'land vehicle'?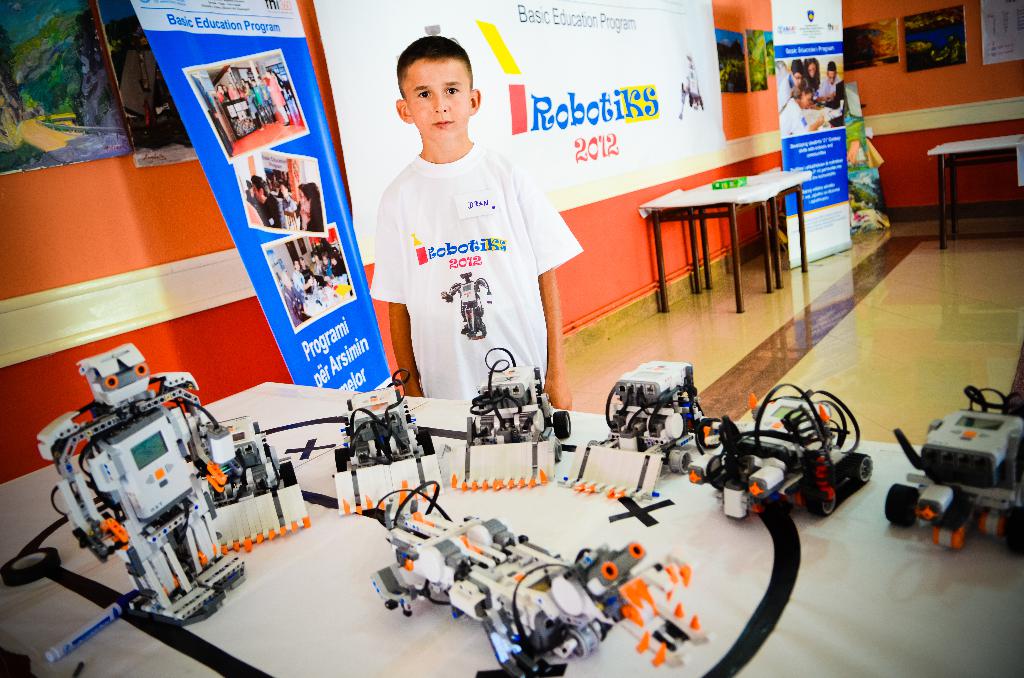
[left=446, top=343, right=573, bottom=487]
